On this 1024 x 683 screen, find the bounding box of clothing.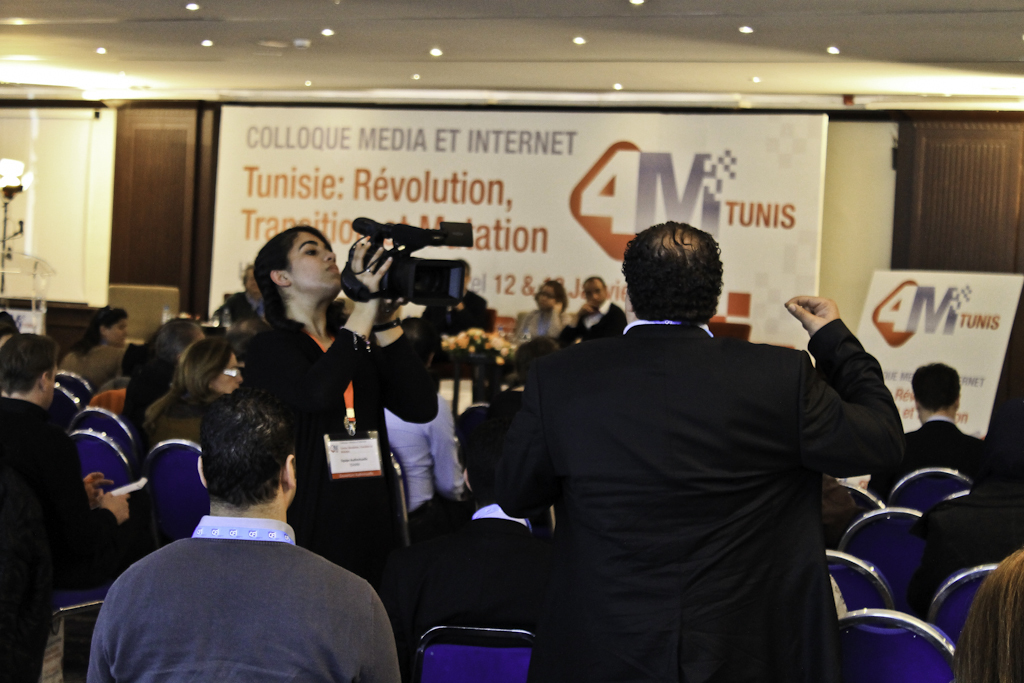
Bounding box: pyautogui.locateOnScreen(875, 420, 996, 504).
